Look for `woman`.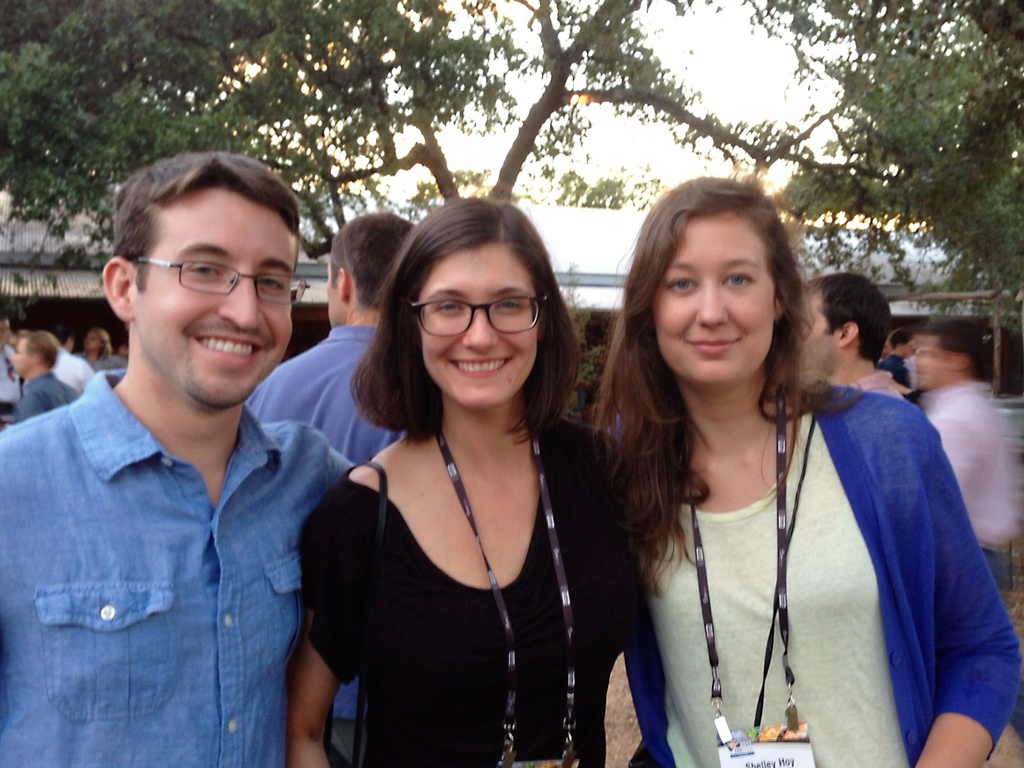
Found: (x1=269, y1=208, x2=614, y2=767).
